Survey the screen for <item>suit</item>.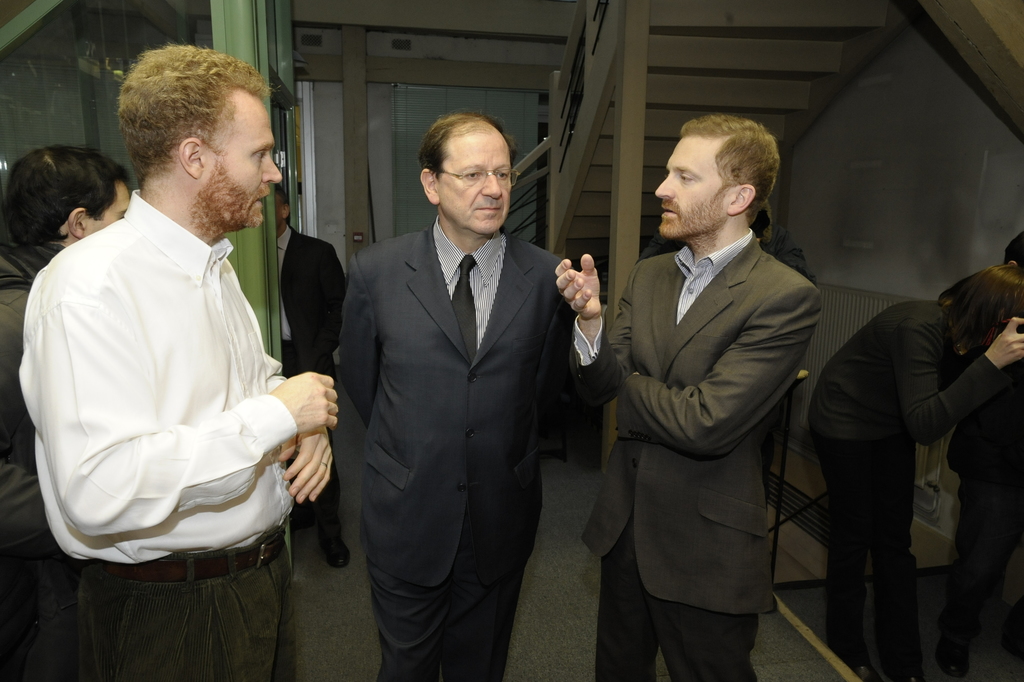
Survey found: 597/115/836/681.
